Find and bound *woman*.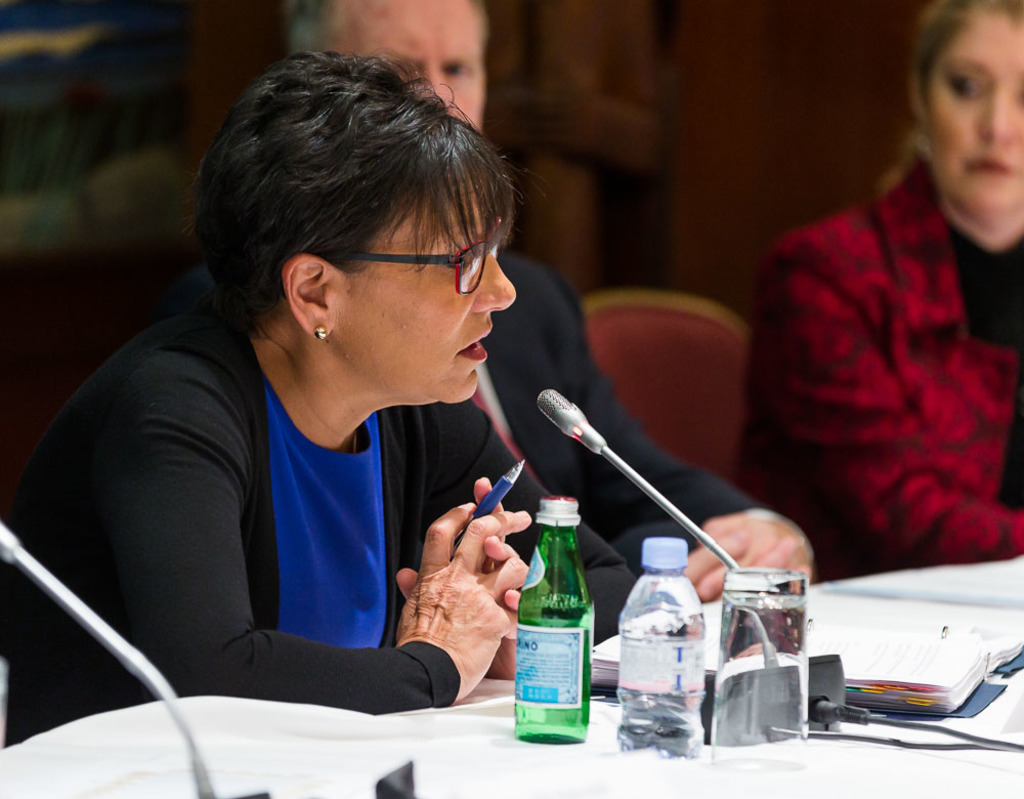
Bound: locate(724, 0, 1023, 584).
